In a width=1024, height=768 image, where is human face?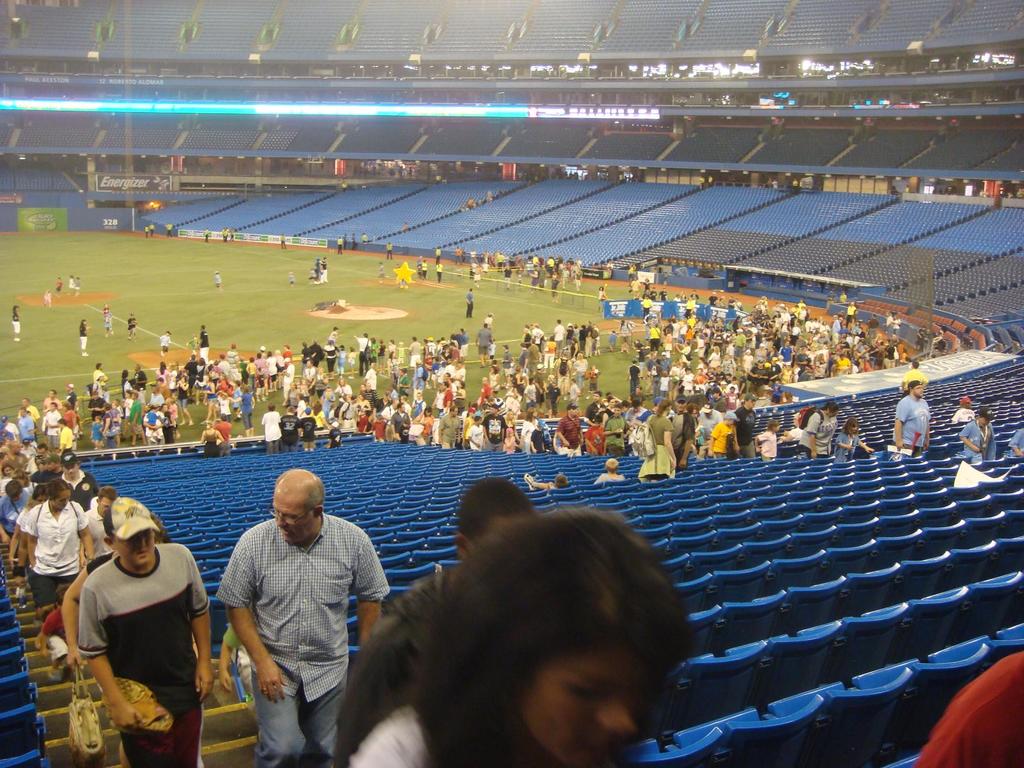
[x1=596, y1=396, x2=600, y2=402].
